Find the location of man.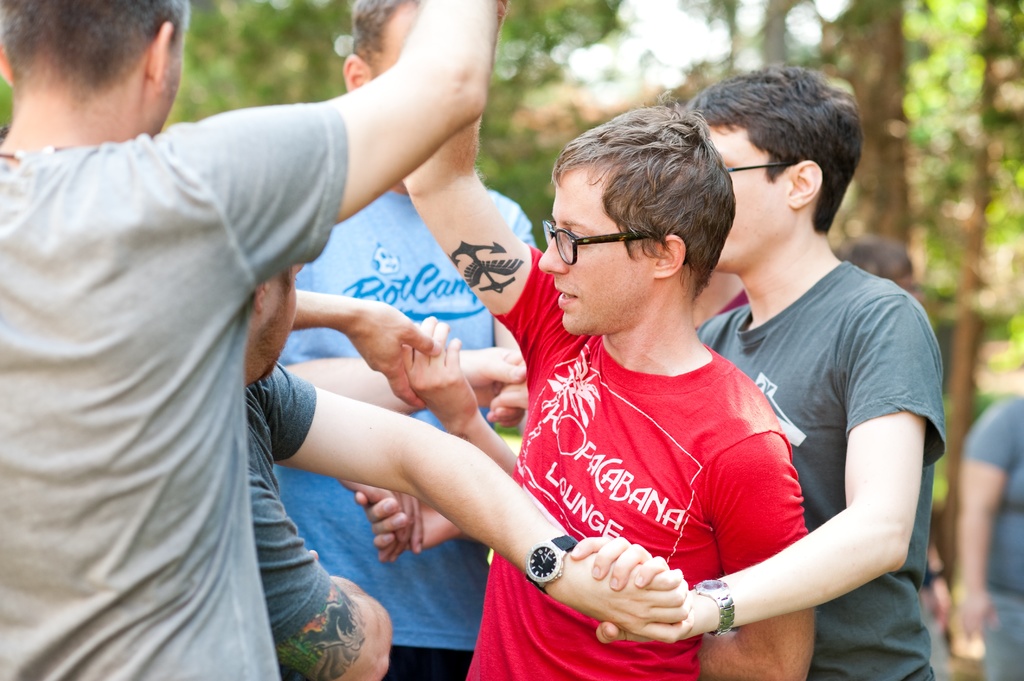
Location: l=351, t=66, r=947, b=680.
